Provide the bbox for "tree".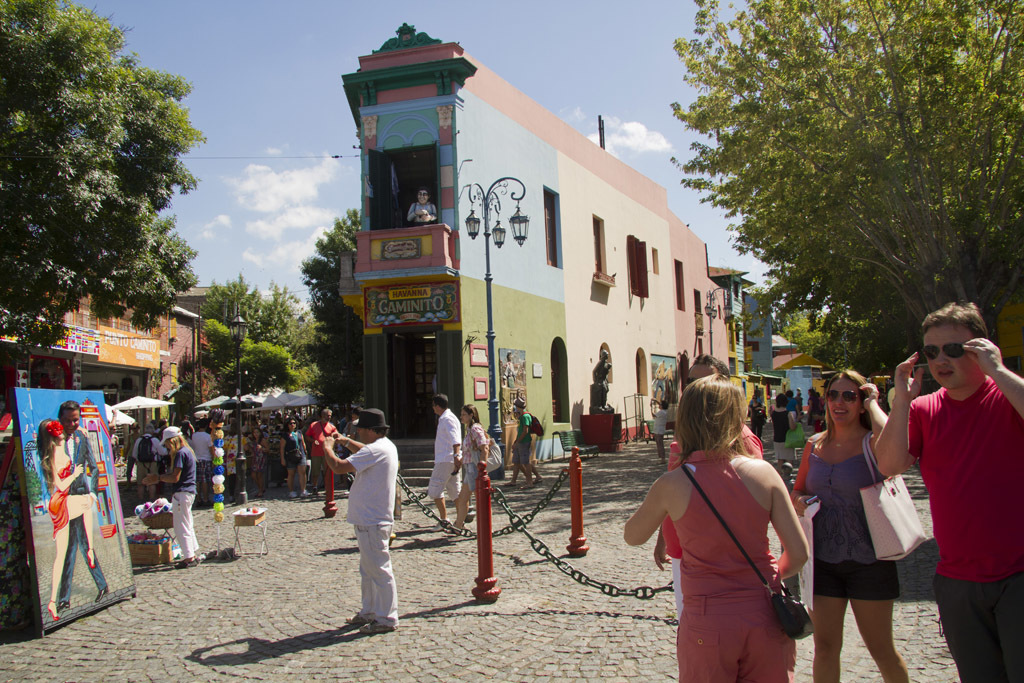
BBox(665, 0, 1023, 375).
